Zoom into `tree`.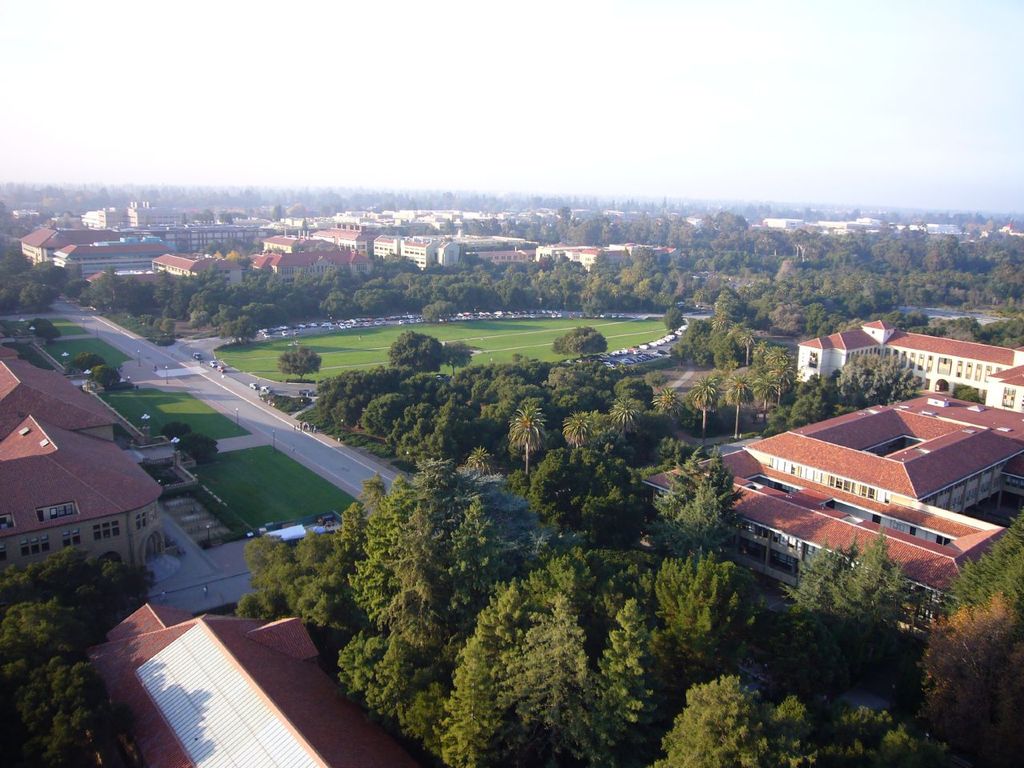
Zoom target: {"x1": 693, "y1": 373, "x2": 719, "y2": 437}.
